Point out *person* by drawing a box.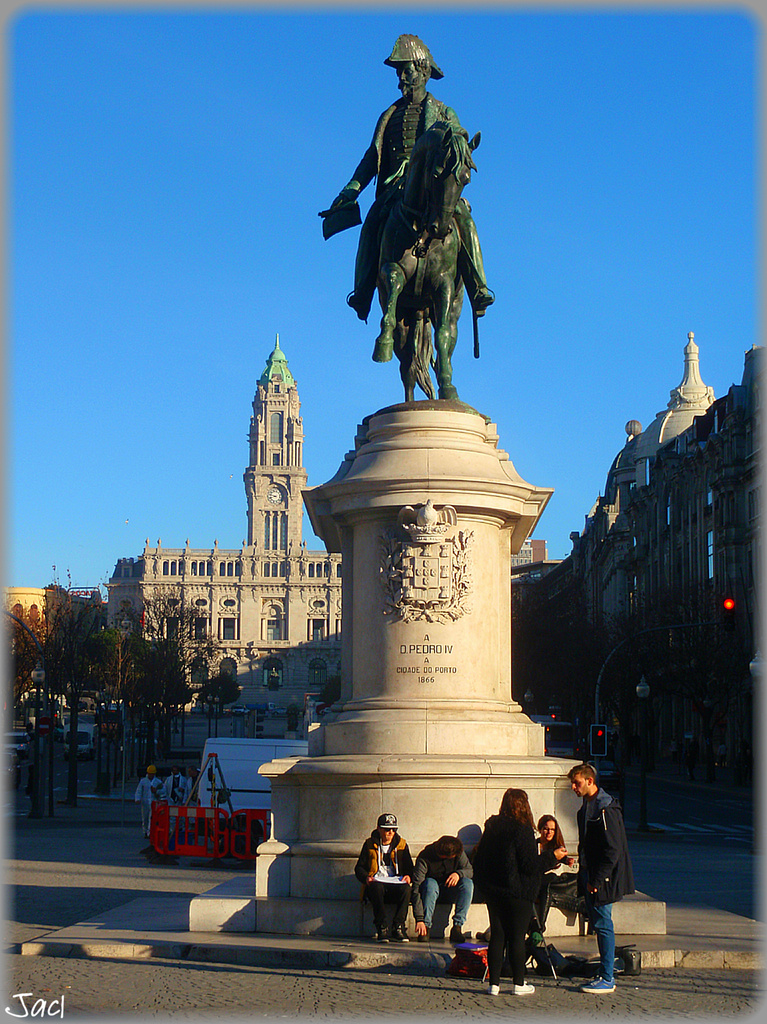
<bbox>412, 825, 473, 946</bbox>.
